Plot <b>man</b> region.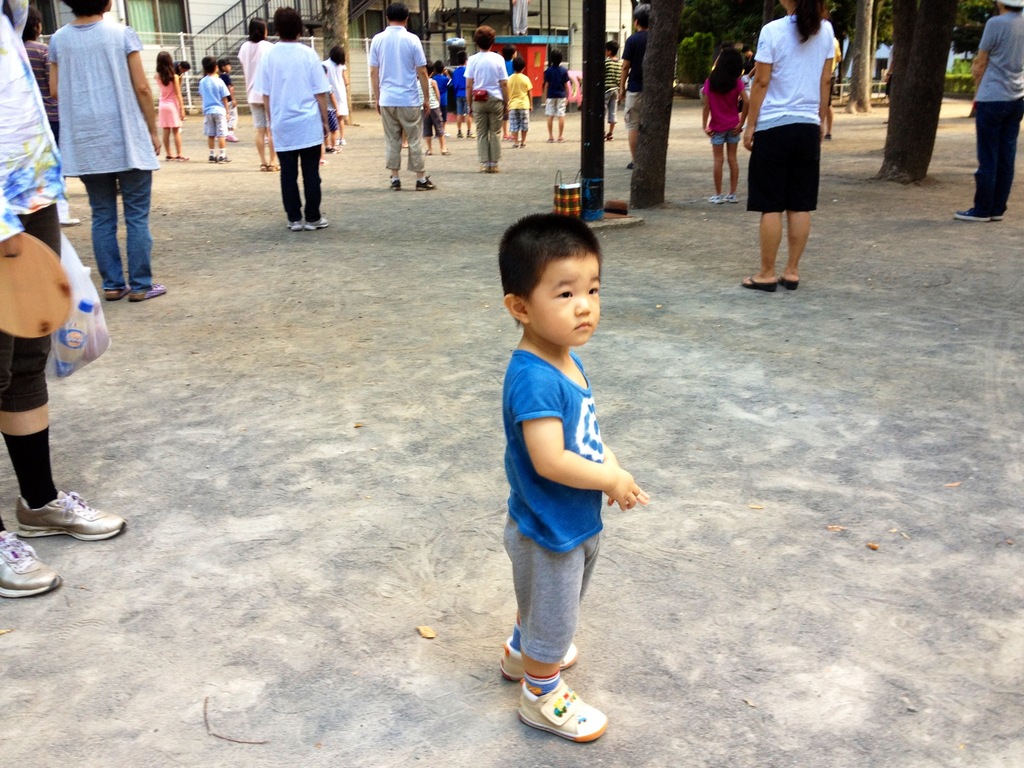
Plotted at (952,0,1023,220).
